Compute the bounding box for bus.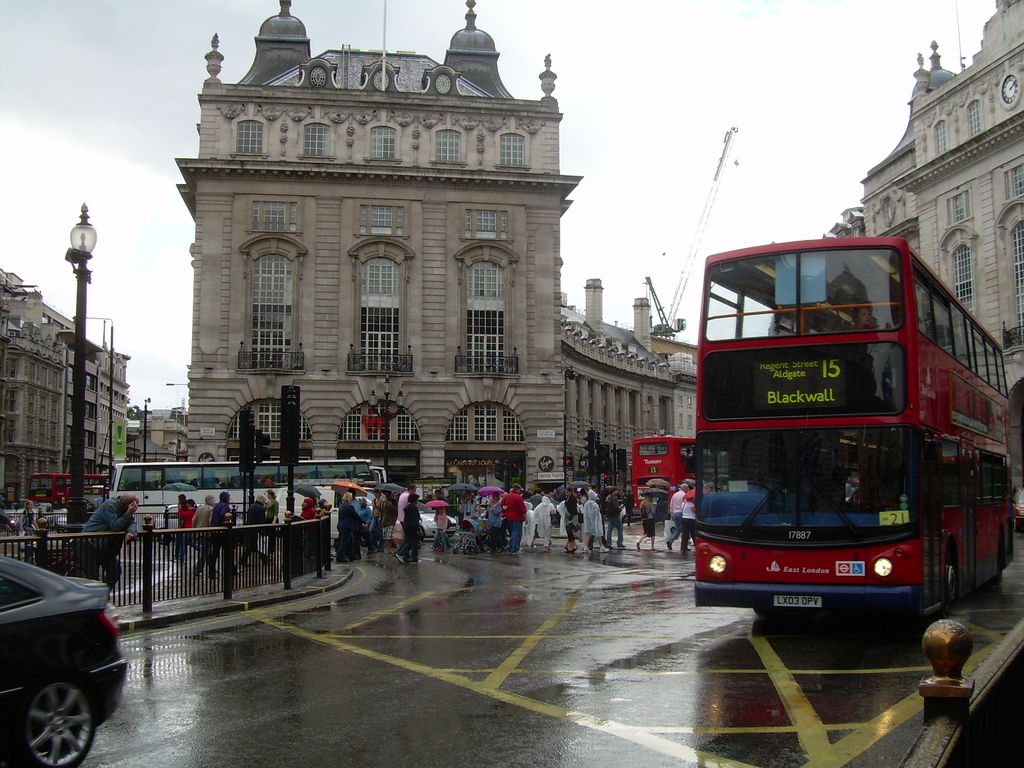
locate(110, 458, 387, 536).
